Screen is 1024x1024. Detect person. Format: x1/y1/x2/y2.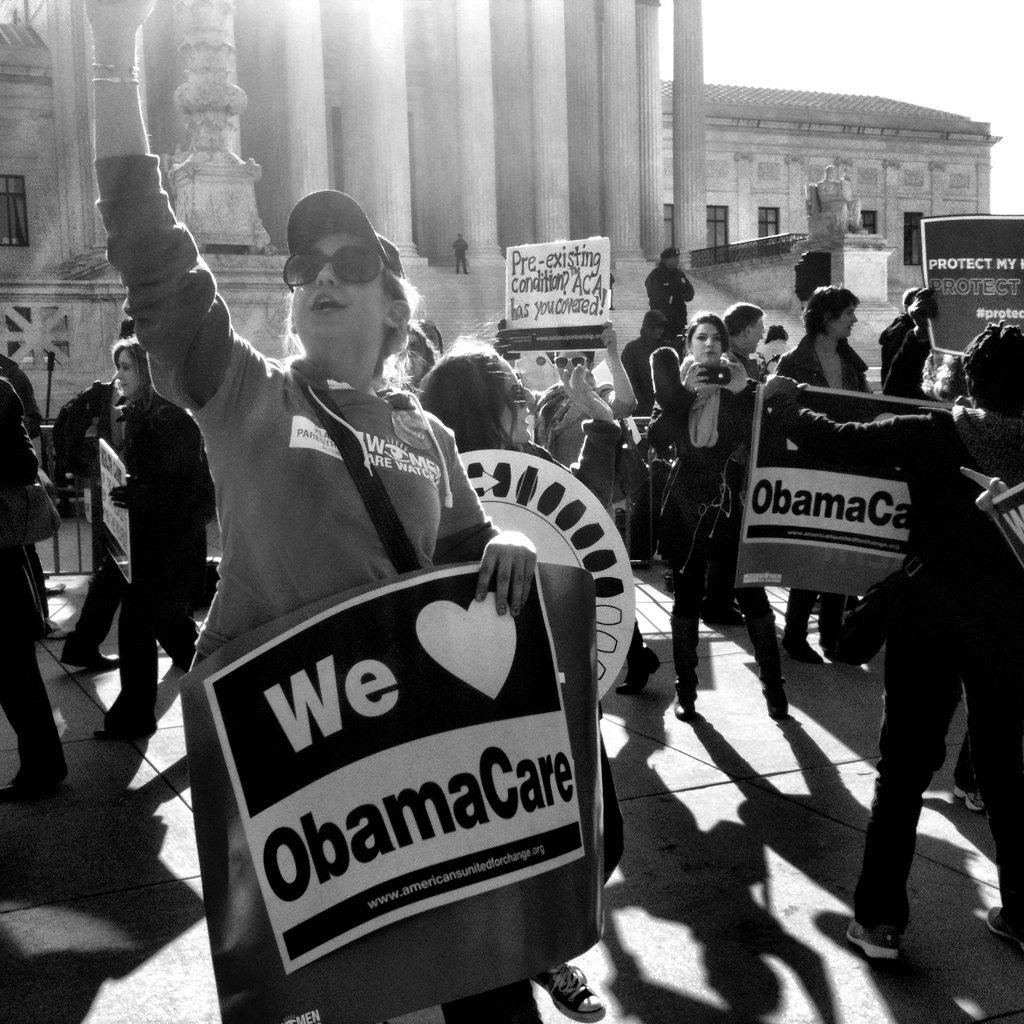
87/329/215/743.
